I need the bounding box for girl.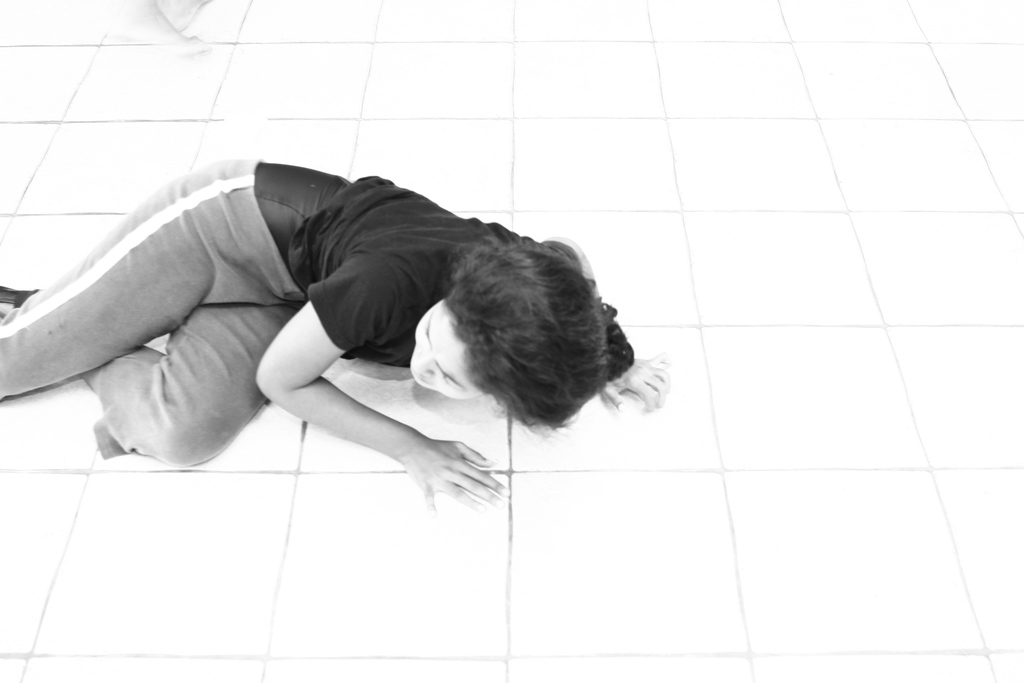
Here it is: (left=0, top=152, right=685, bottom=518).
